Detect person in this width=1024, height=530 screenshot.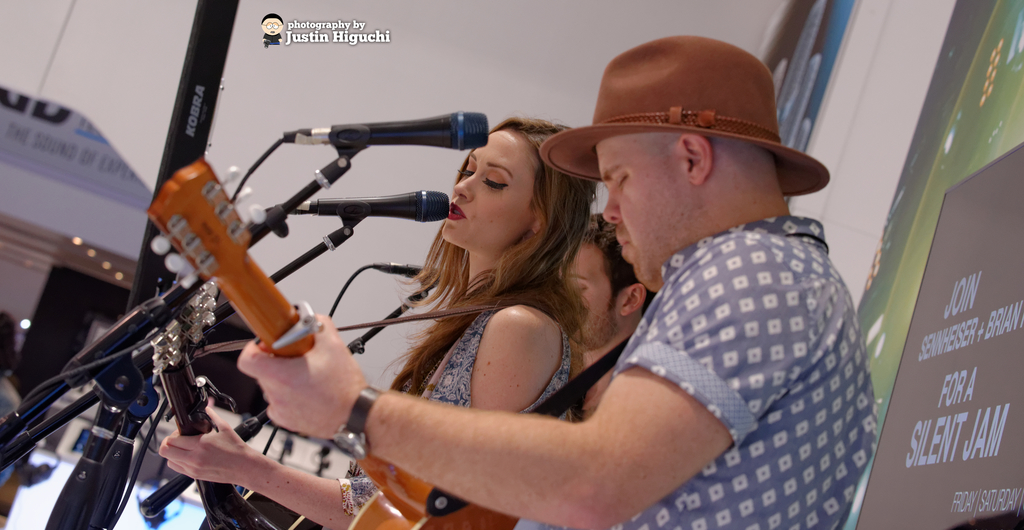
Detection: left=224, top=19, right=872, bottom=529.
